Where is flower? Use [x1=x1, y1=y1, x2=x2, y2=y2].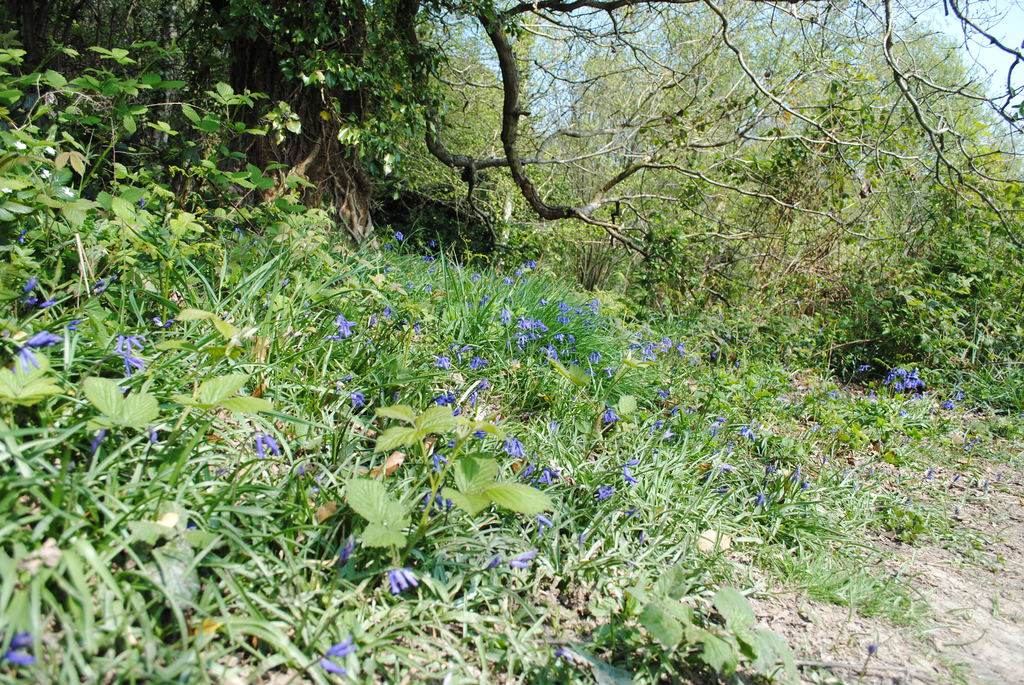
[x1=22, y1=275, x2=41, y2=295].
